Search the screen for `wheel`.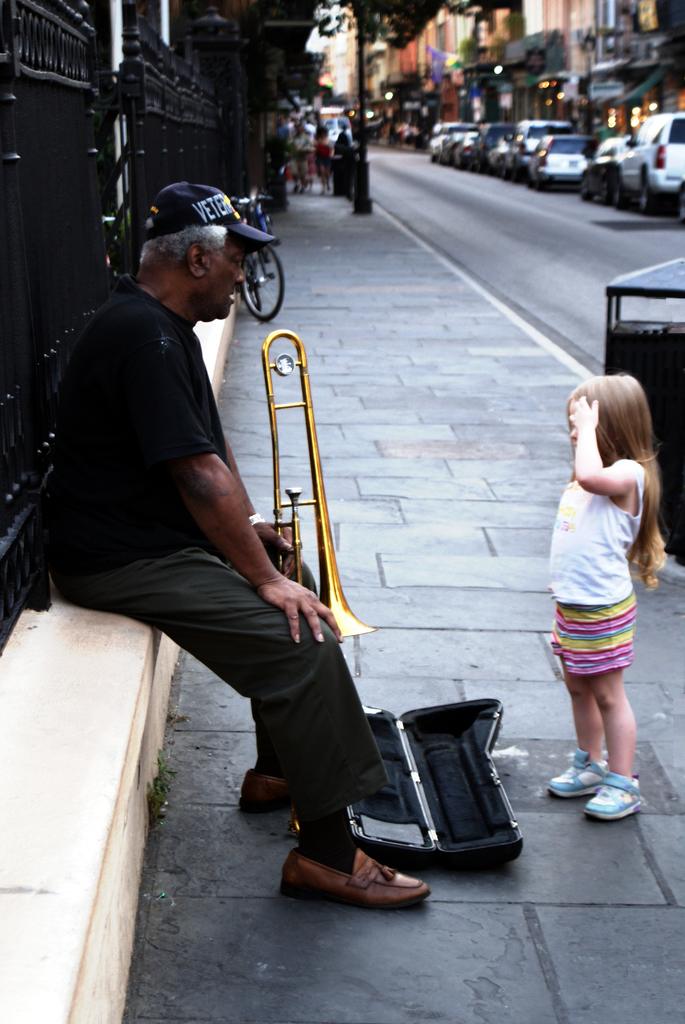
Found at 536/178/544/191.
